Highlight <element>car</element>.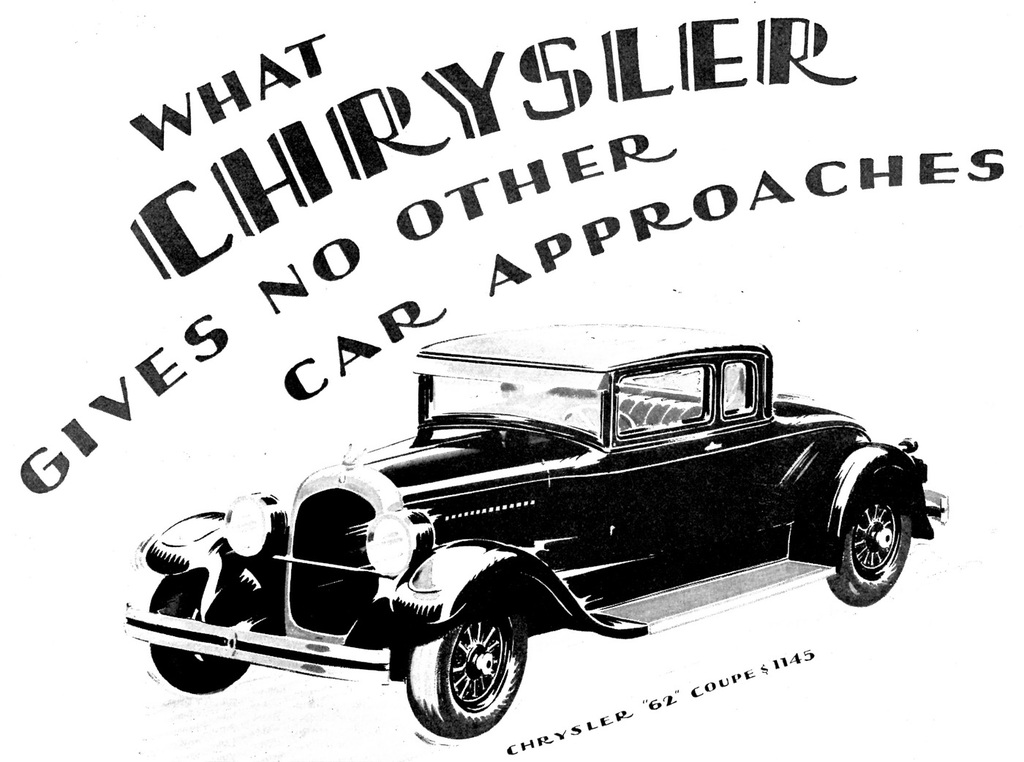
Highlighted region: select_region(118, 313, 949, 741).
